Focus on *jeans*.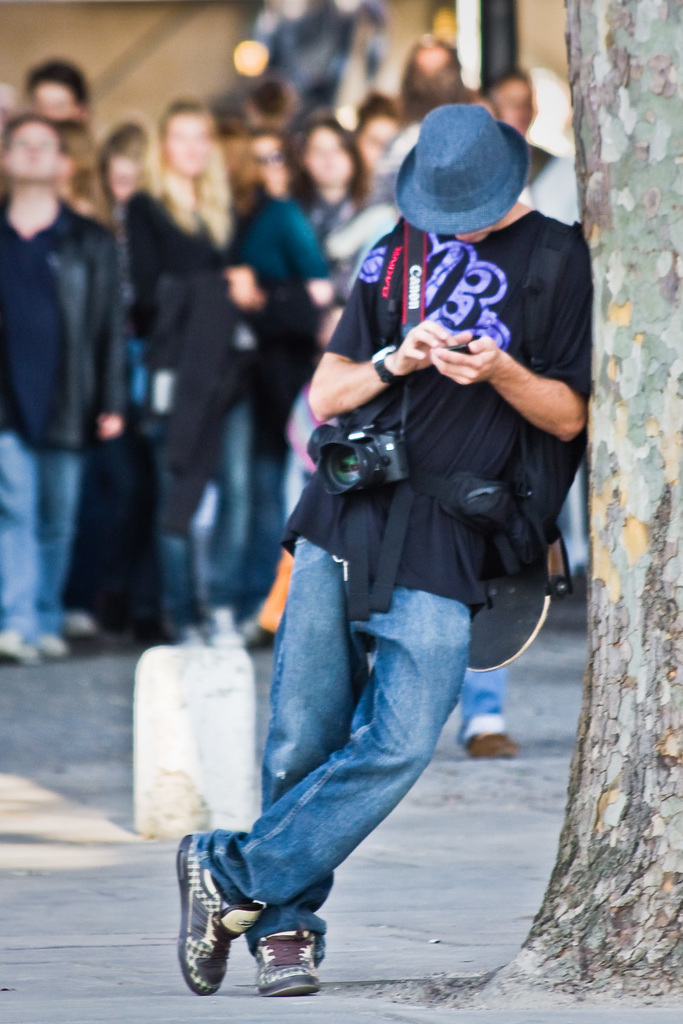
Focused at (190,532,470,959).
